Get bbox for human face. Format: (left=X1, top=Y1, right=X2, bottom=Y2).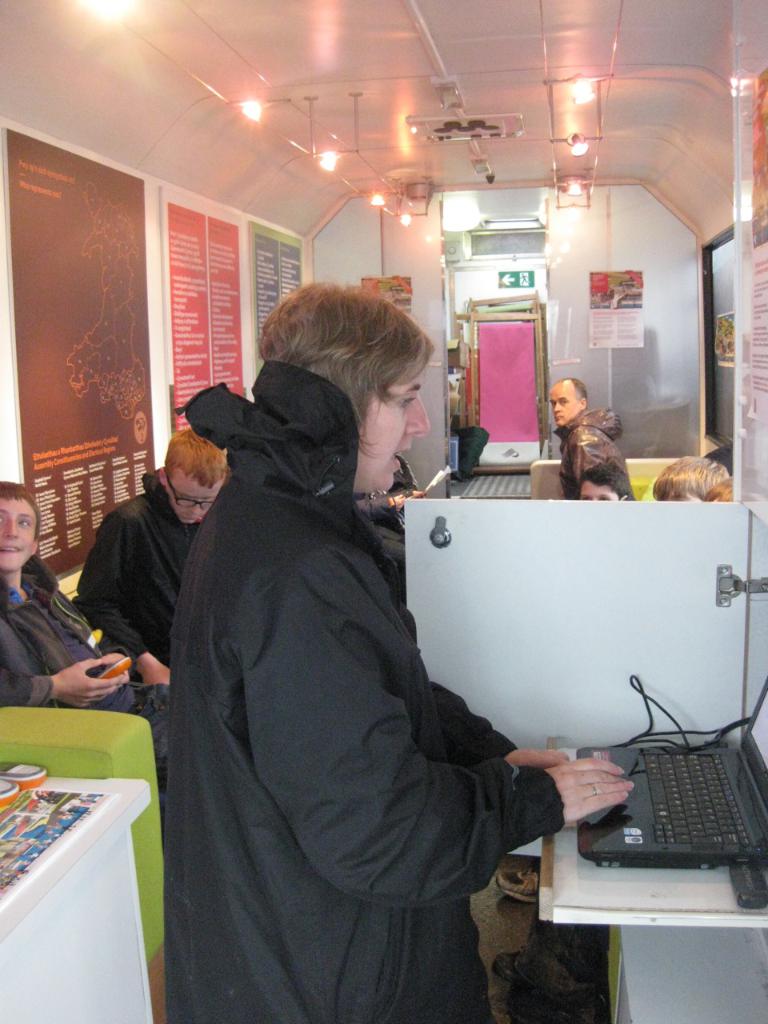
(left=0, top=498, right=37, bottom=568).
